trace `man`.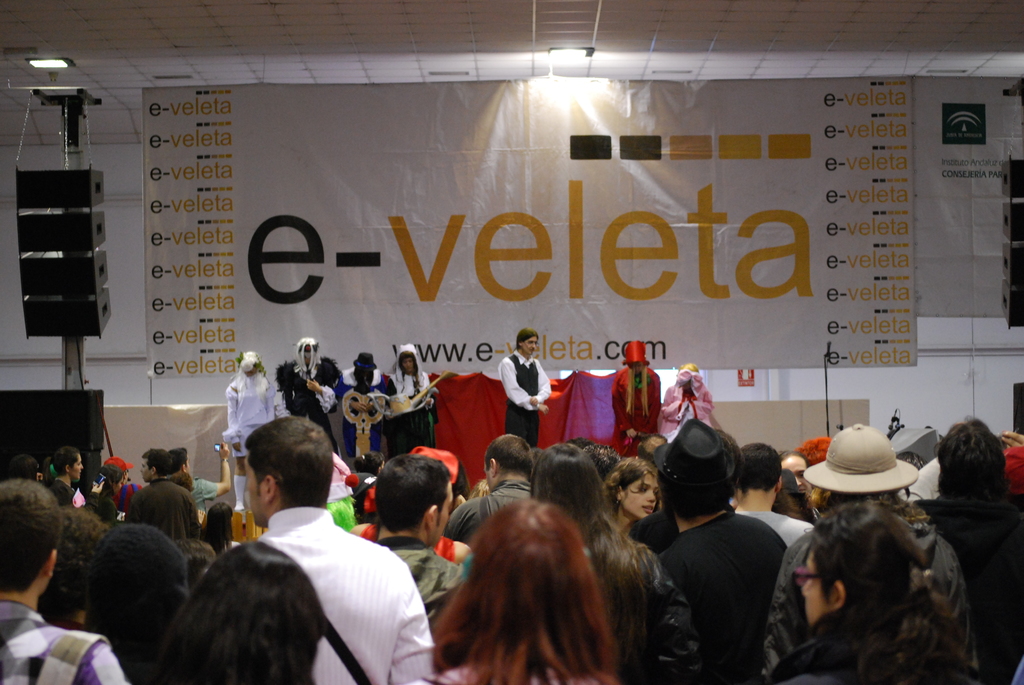
Traced to box=[657, 416, 787, 684].
